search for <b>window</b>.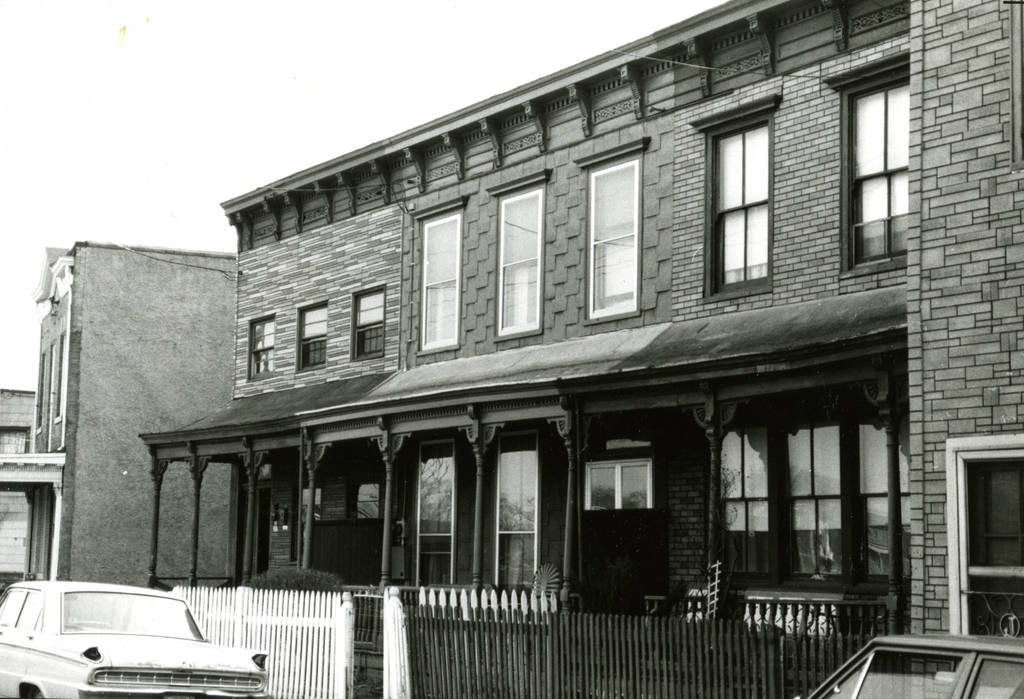
Found at detection(948, 437, 1023, 632).
